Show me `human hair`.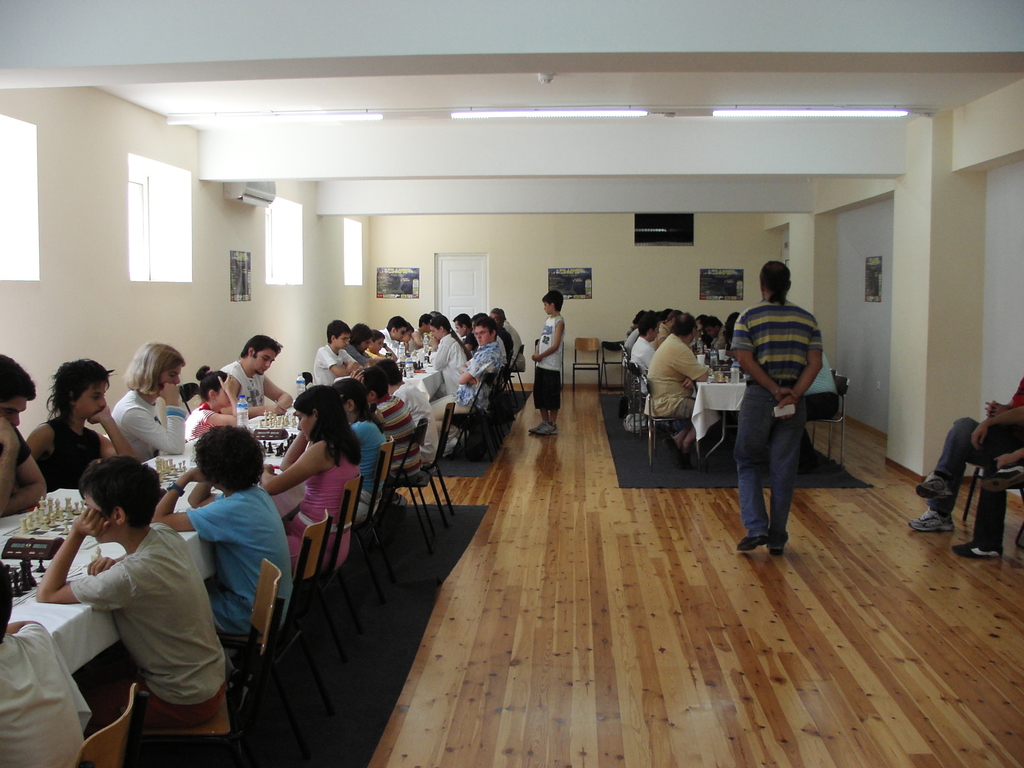
`human hair` is here: rect(624, 310, 643, 337).
